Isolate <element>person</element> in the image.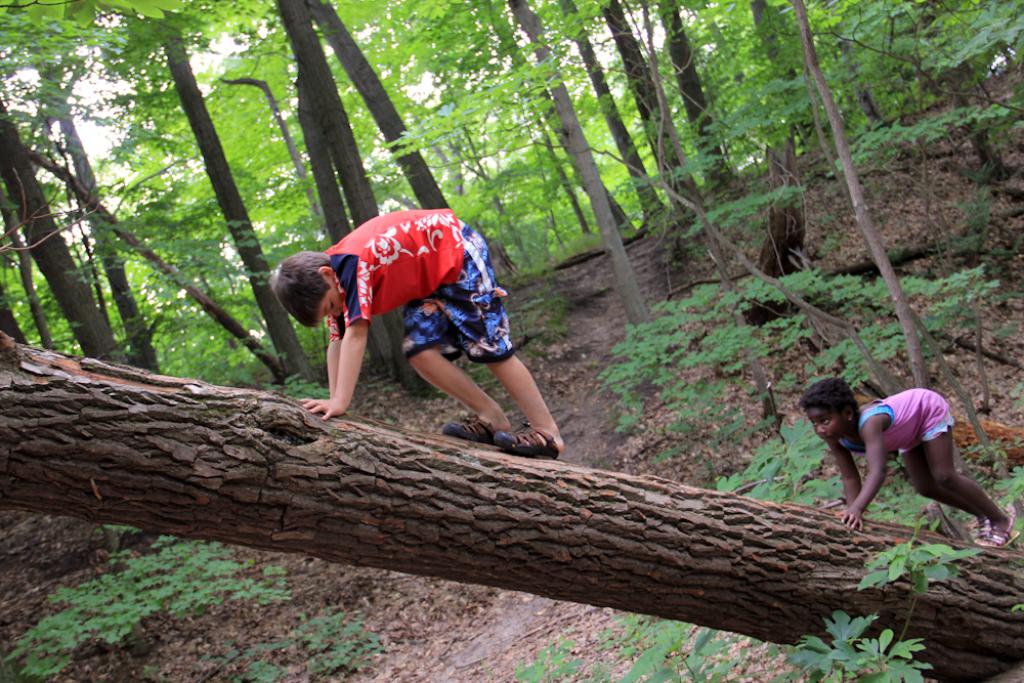
Isolated region: bbox=(802, 382, 1023, 549).
